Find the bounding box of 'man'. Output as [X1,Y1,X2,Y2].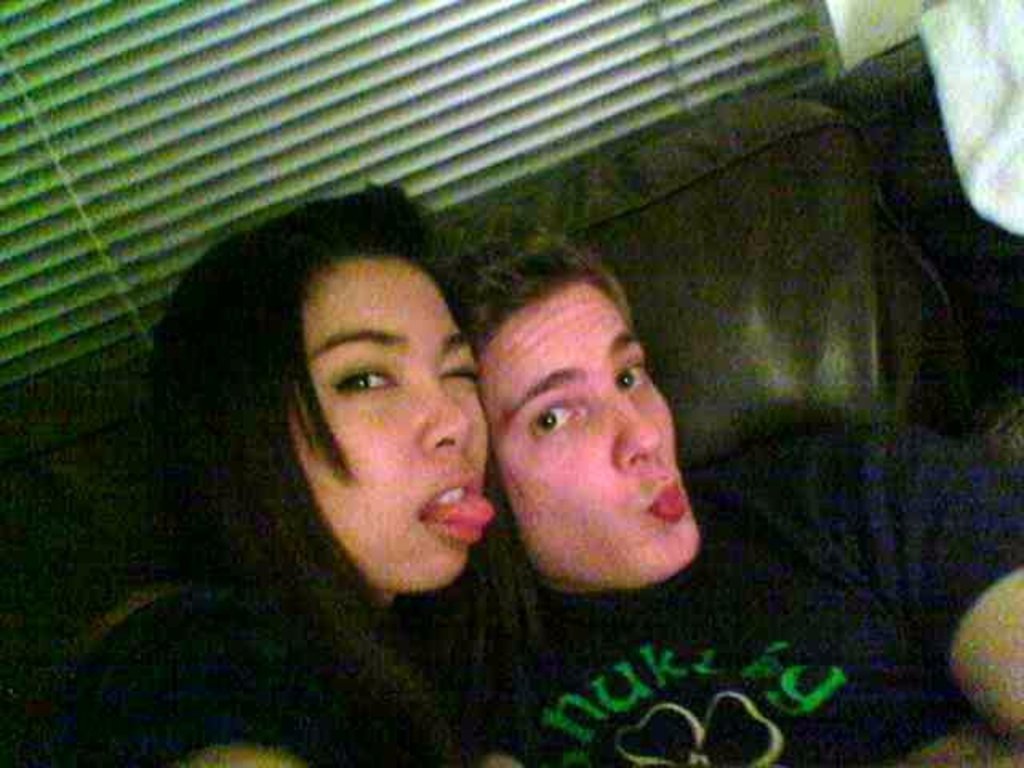
[392,224,1022,766].
